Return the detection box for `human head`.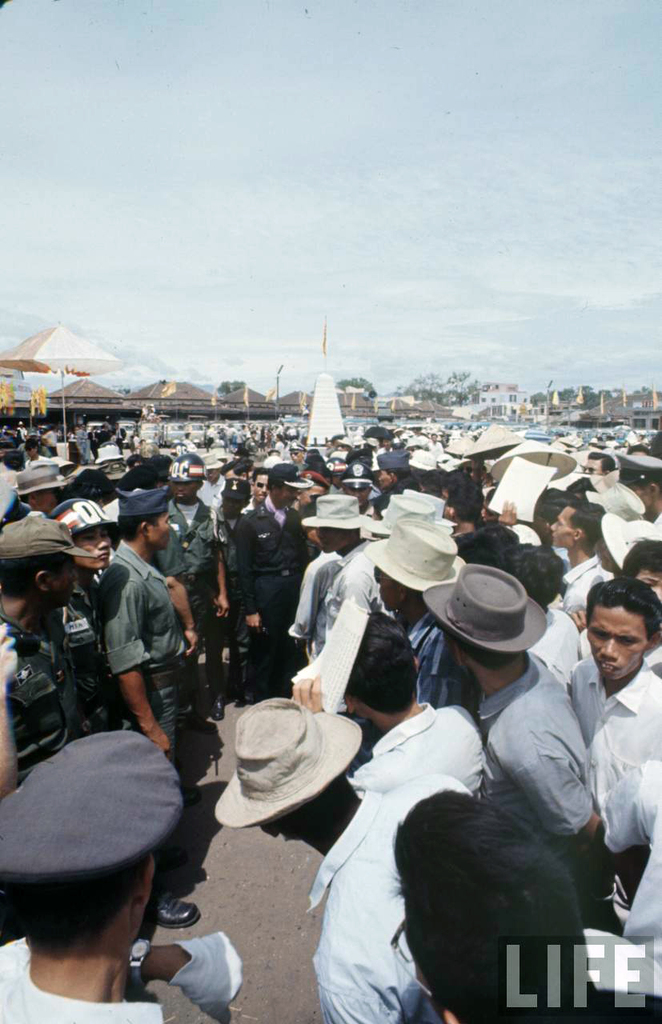
pyautogui.locateOnScreen(579, 450, 614, 477).
